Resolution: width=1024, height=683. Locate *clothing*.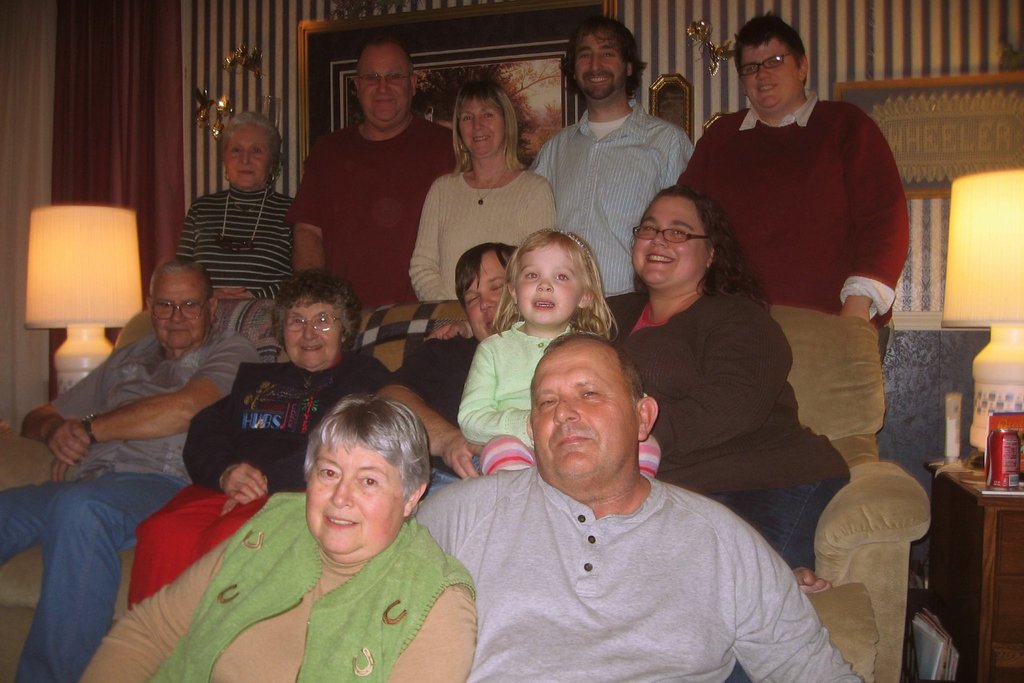
bbox(177, 180, 305, 302).
